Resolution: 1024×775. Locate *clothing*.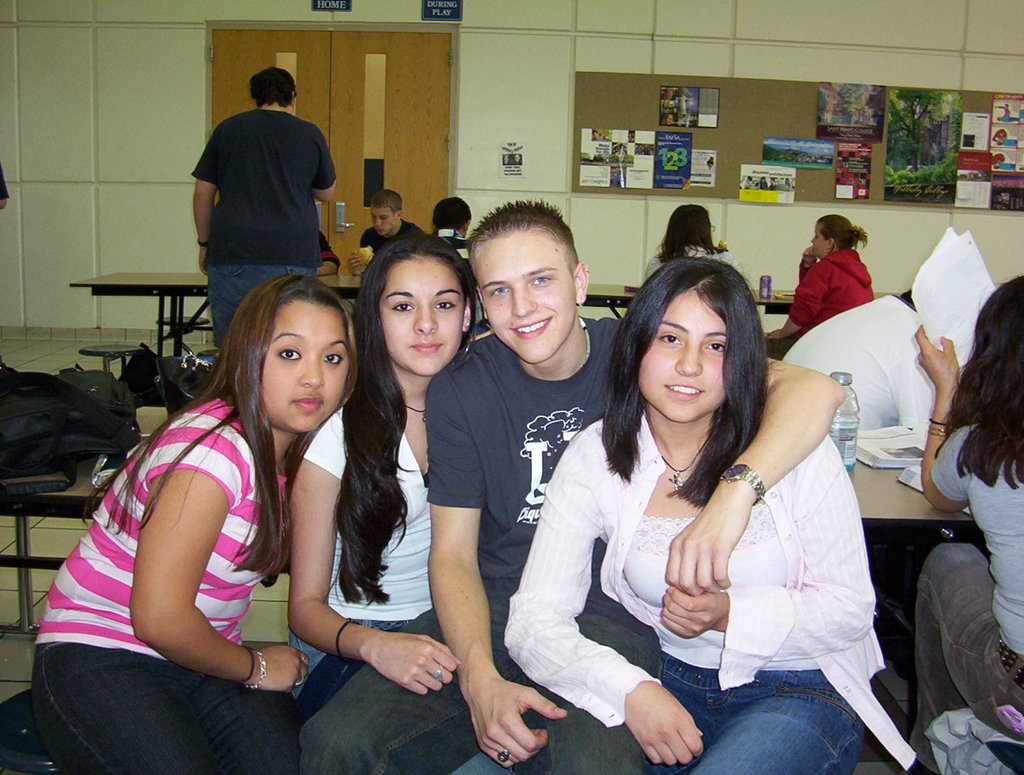
box(37, 398, 309, 774).
